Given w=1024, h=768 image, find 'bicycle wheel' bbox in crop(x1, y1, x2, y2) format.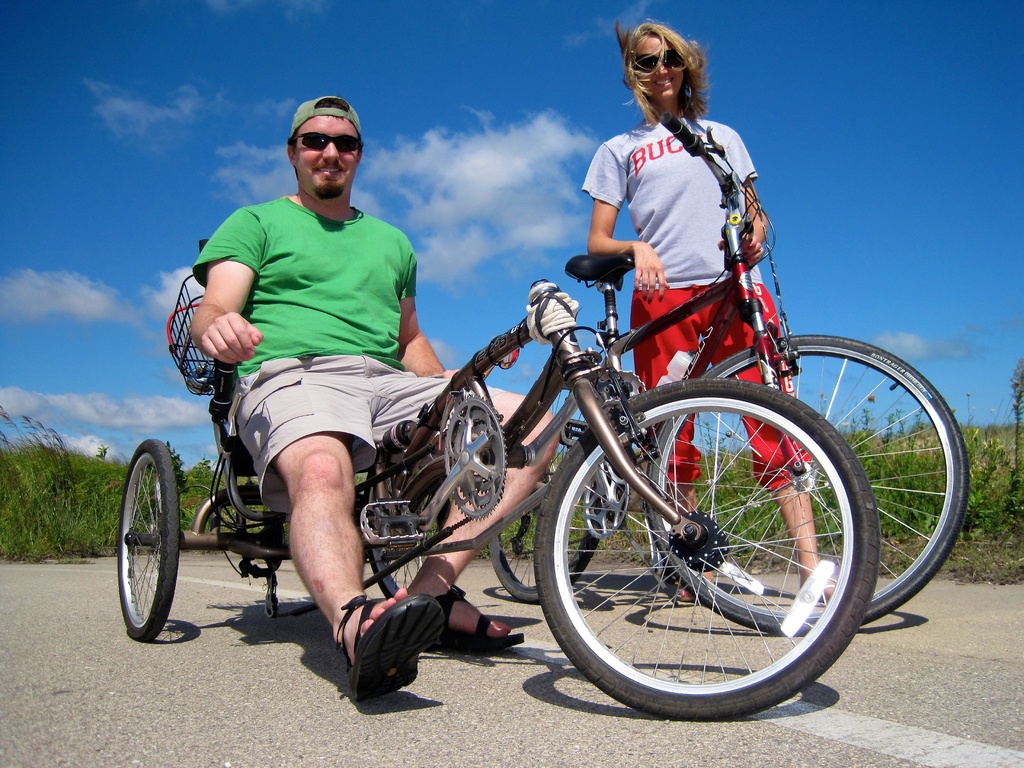
crop(488, 378, 621, 600).
